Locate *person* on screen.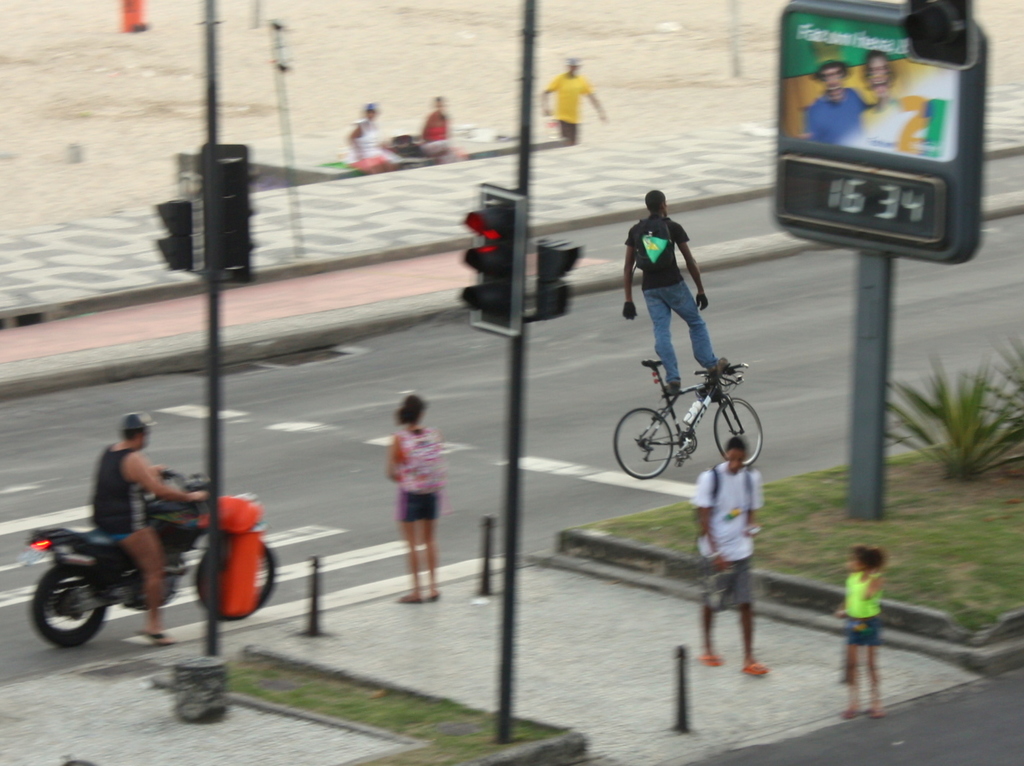
On screen at left=826, top=542, right=887, bottom=726.
